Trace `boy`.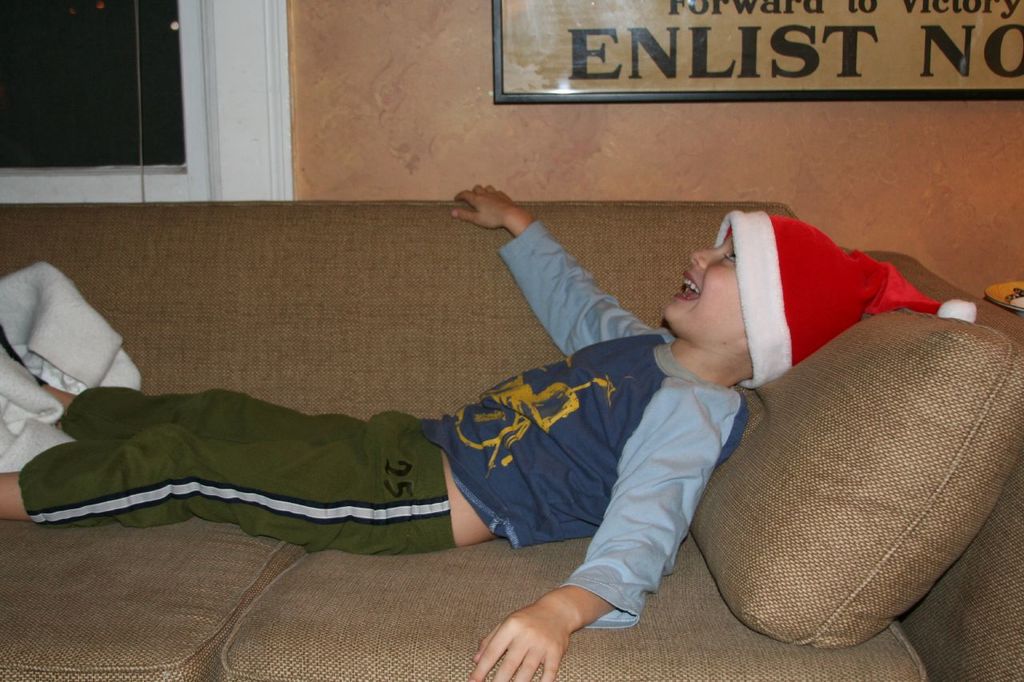
Traced to 115:163:872:618.
